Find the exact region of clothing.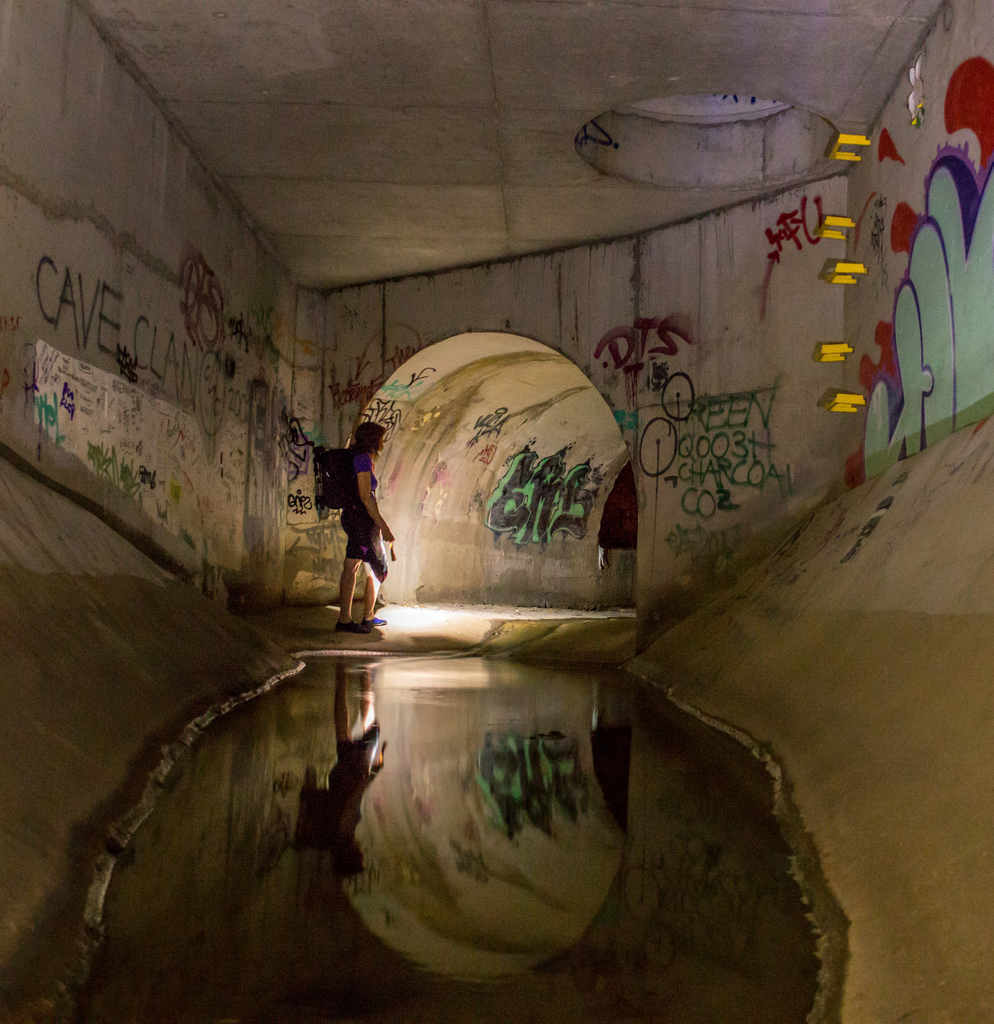
Exact region: (left=344, top=444, right=387, bottom=582).
